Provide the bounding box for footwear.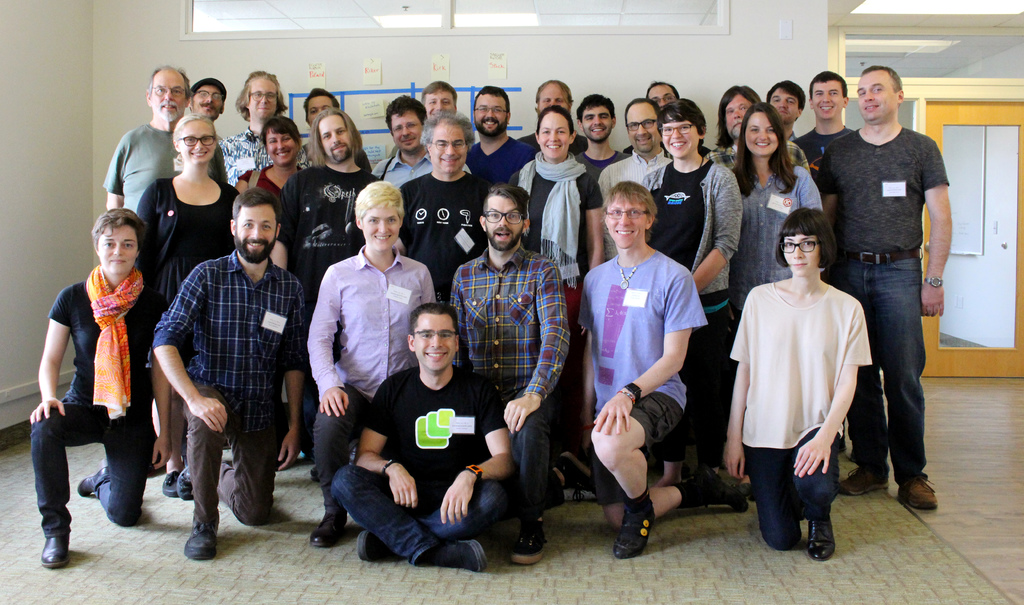
select_region(359, 528, 405, 570).
